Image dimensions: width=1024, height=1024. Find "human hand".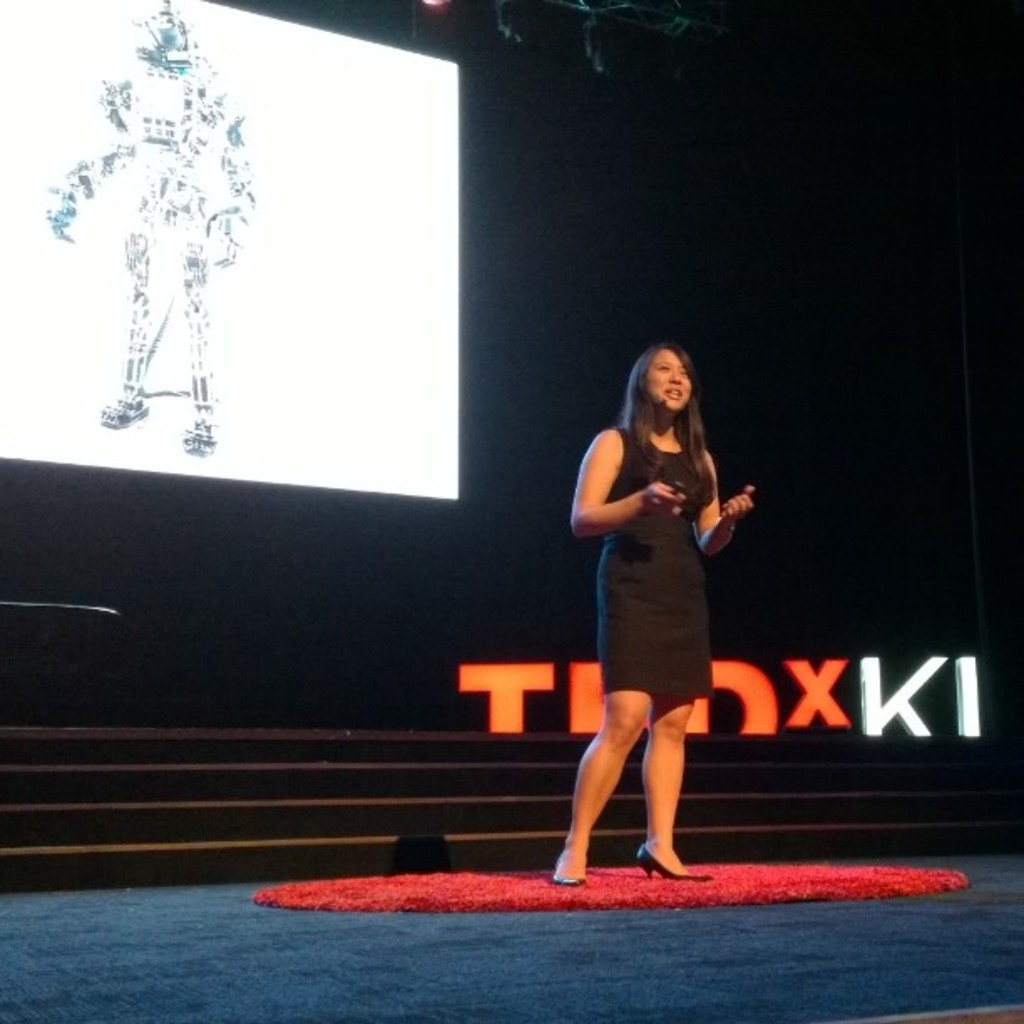
bbox(719, 480, 756, 525).
